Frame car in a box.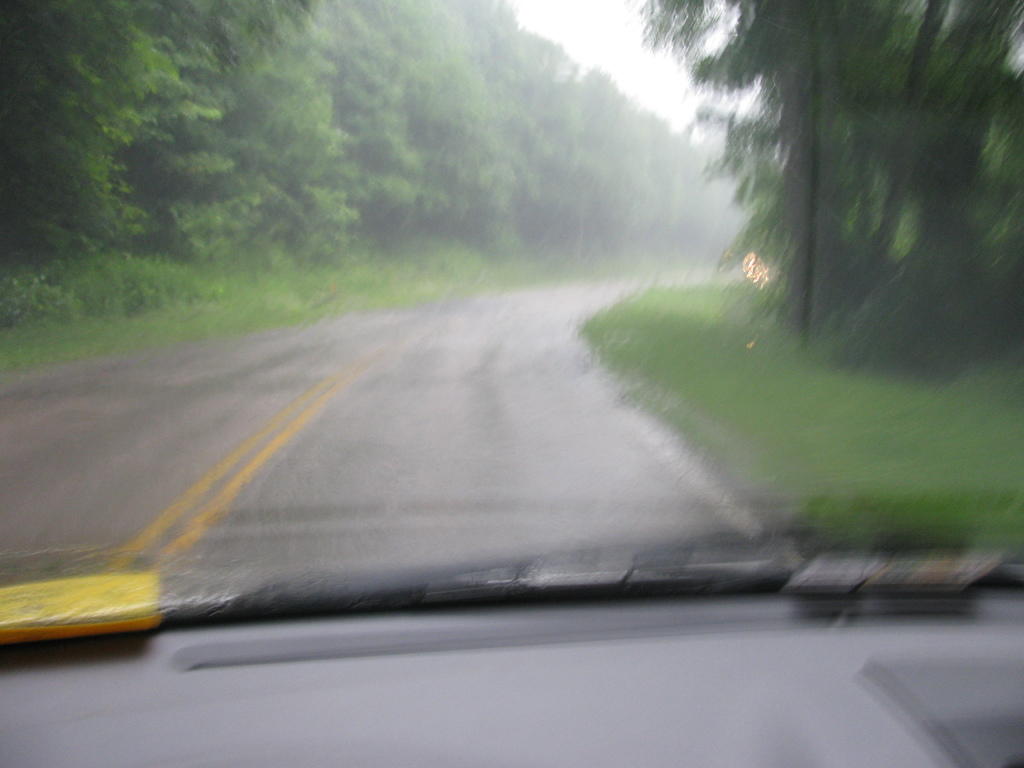
<region>0, 0, 1023, 767</region>.
